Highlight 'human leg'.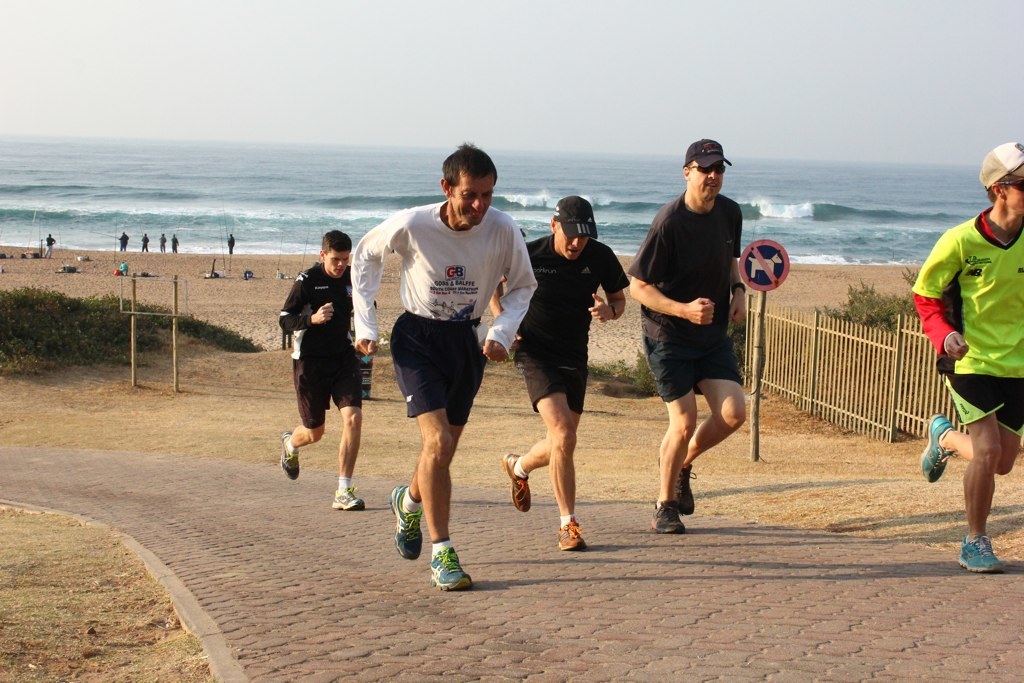
Highlighted region: <bbox>384, 304, 475, 593</bbox>.
